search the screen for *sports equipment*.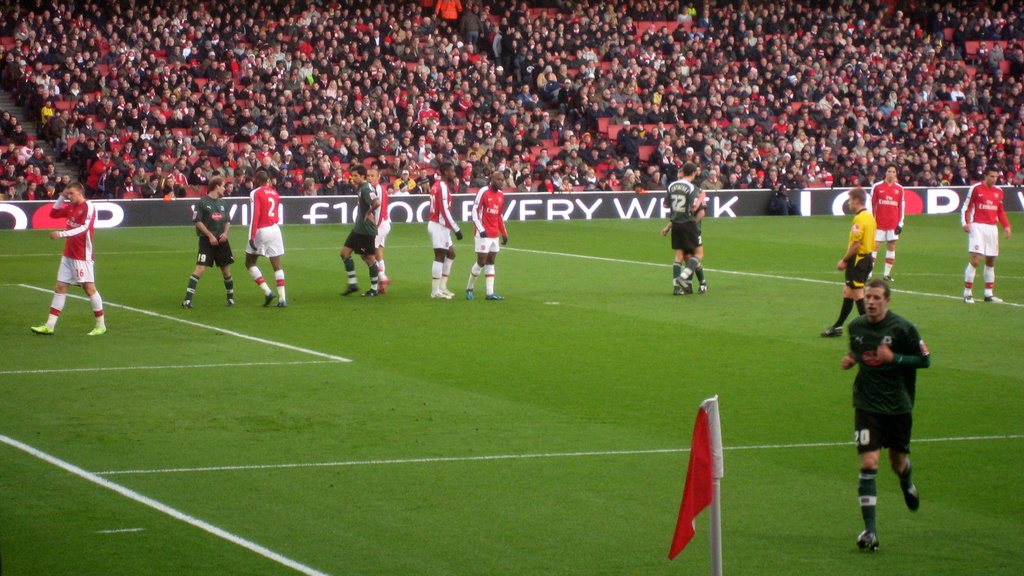
Found at detection(28, 319, 56, 335).
